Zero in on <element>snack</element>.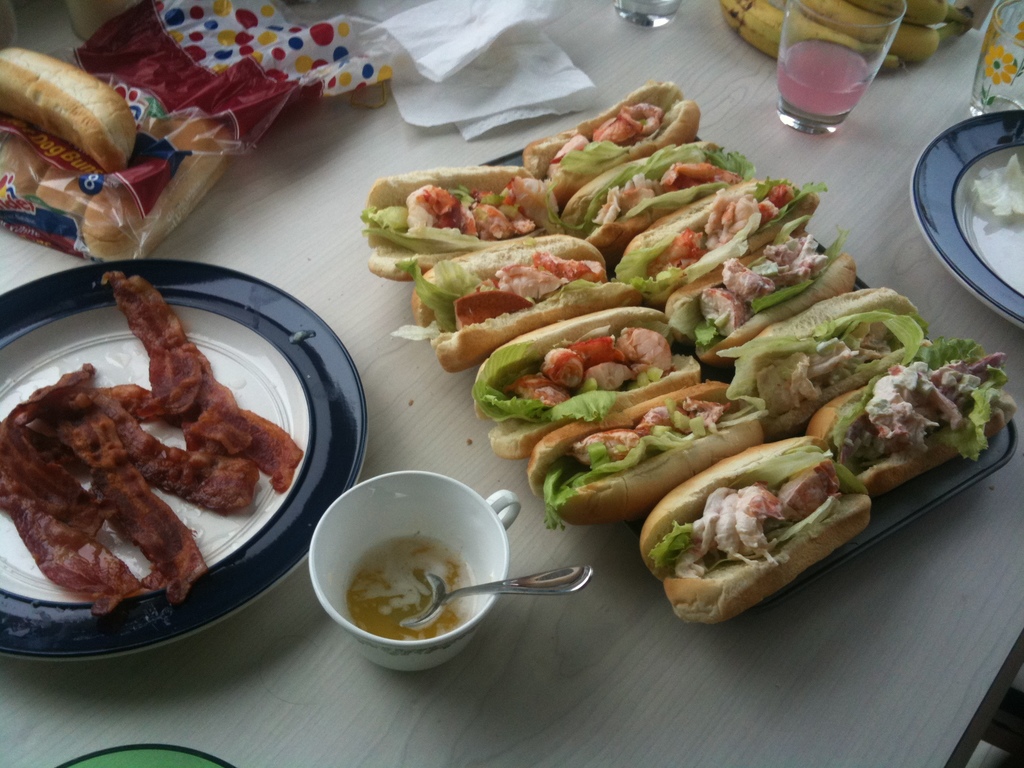
Zeroed in: Rect(529, 375, 773, 531).
